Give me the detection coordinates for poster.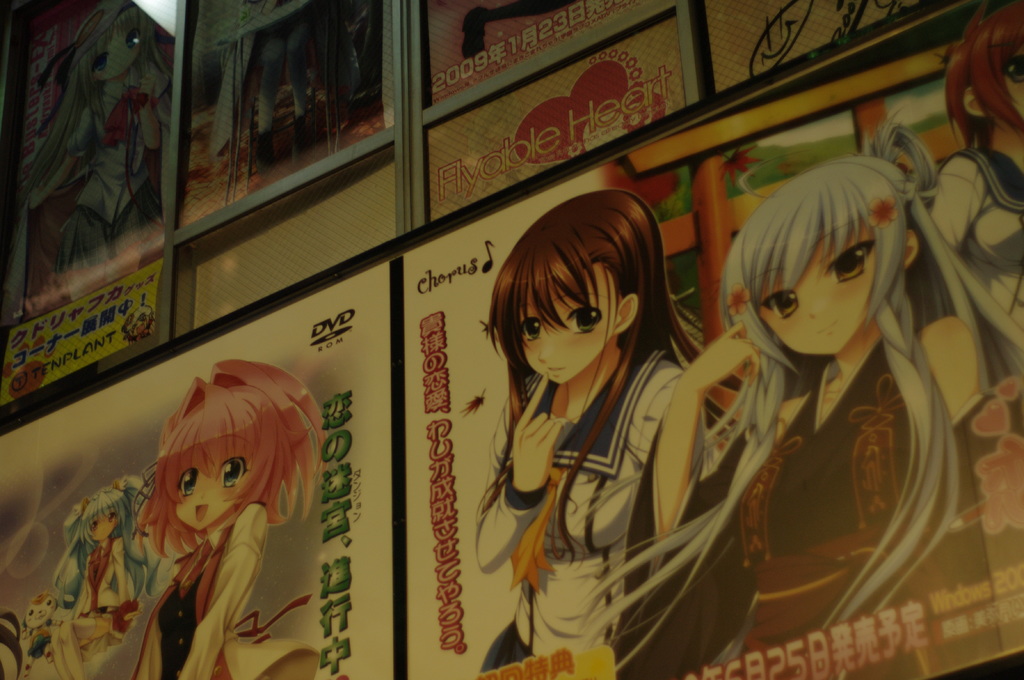
179 0 394 223.
